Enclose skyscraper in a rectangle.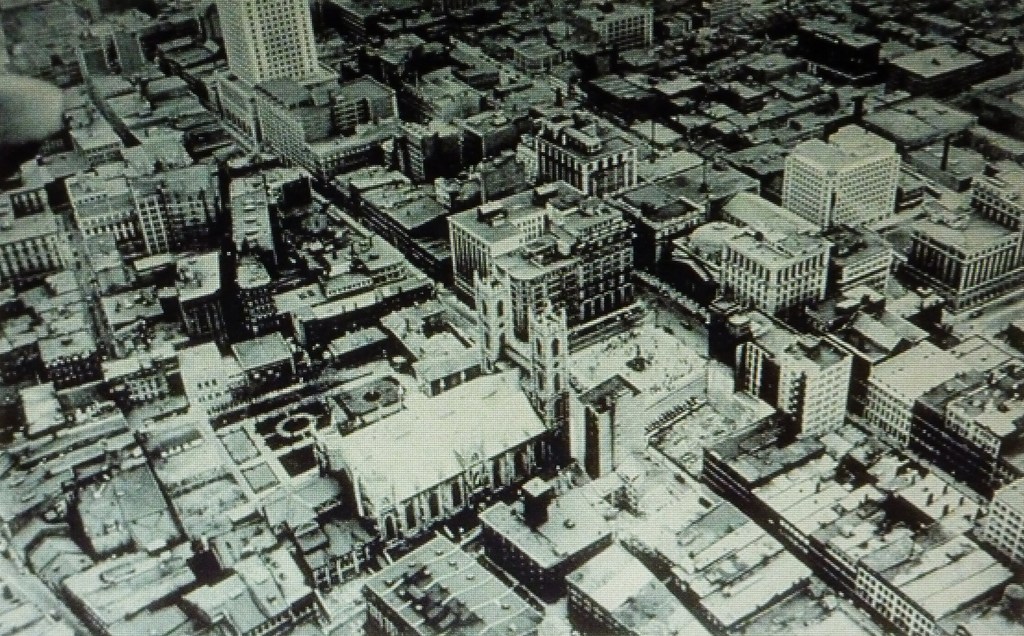
[209, 0, 326, 148].
